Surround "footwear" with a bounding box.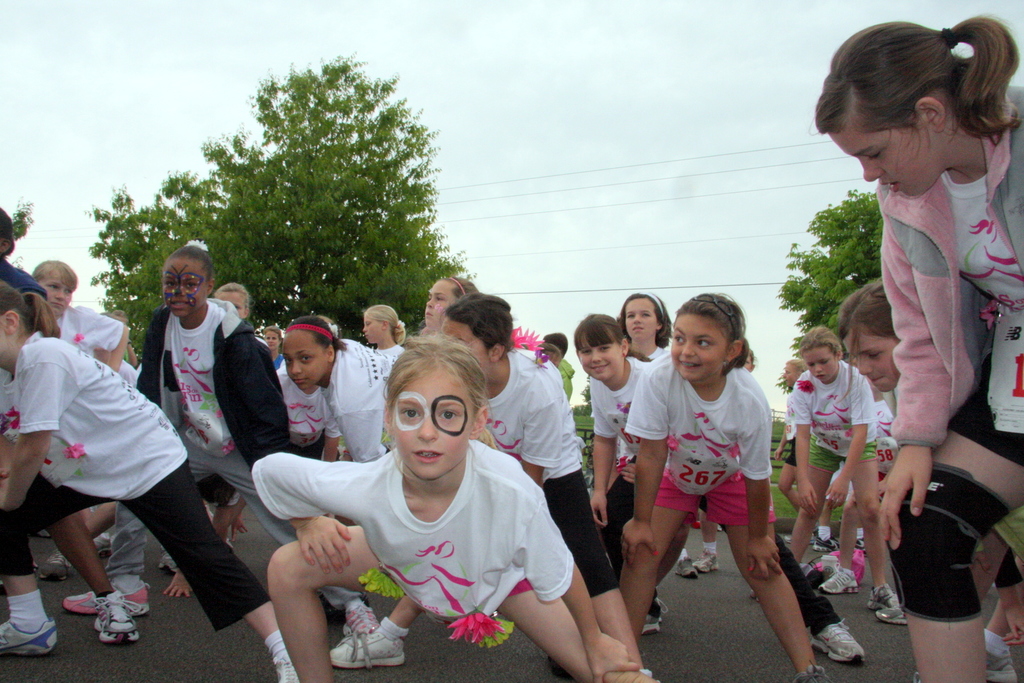
pyautogui.locateOnScreen(273, 652, 297, 682).
